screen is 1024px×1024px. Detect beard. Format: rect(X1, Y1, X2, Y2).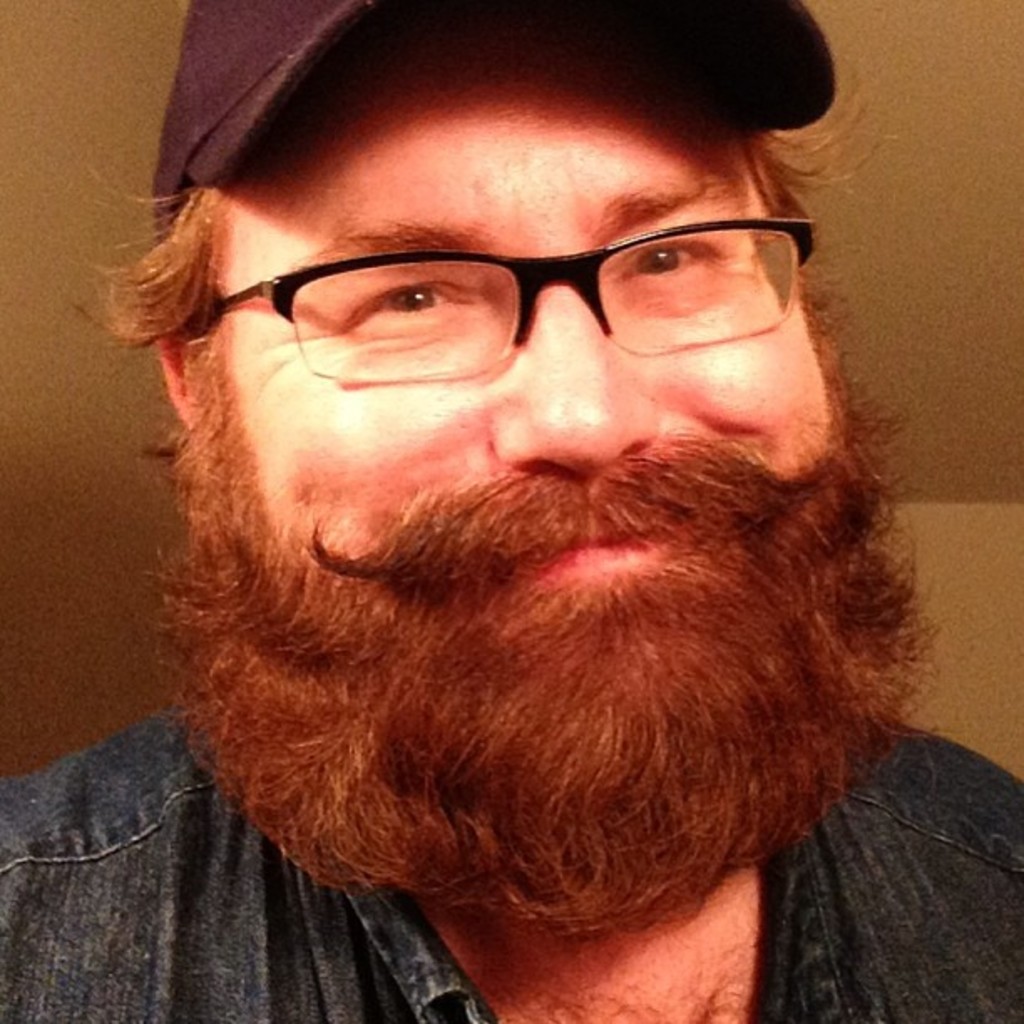
rect(146, 331, 950, 944).
